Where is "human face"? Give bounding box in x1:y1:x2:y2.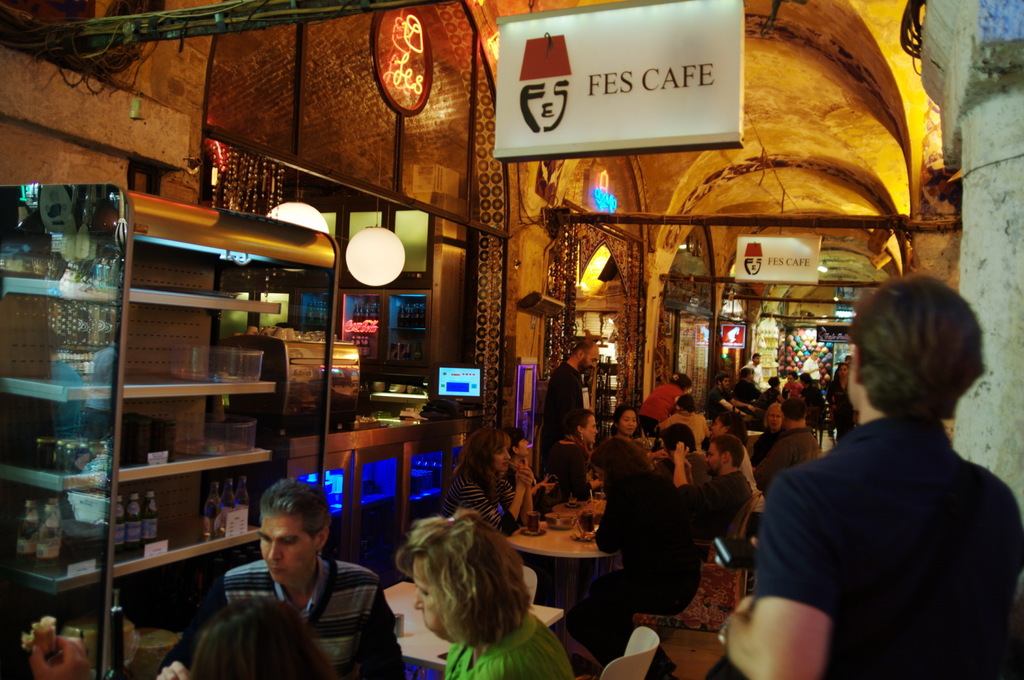
577:349:598:376.
